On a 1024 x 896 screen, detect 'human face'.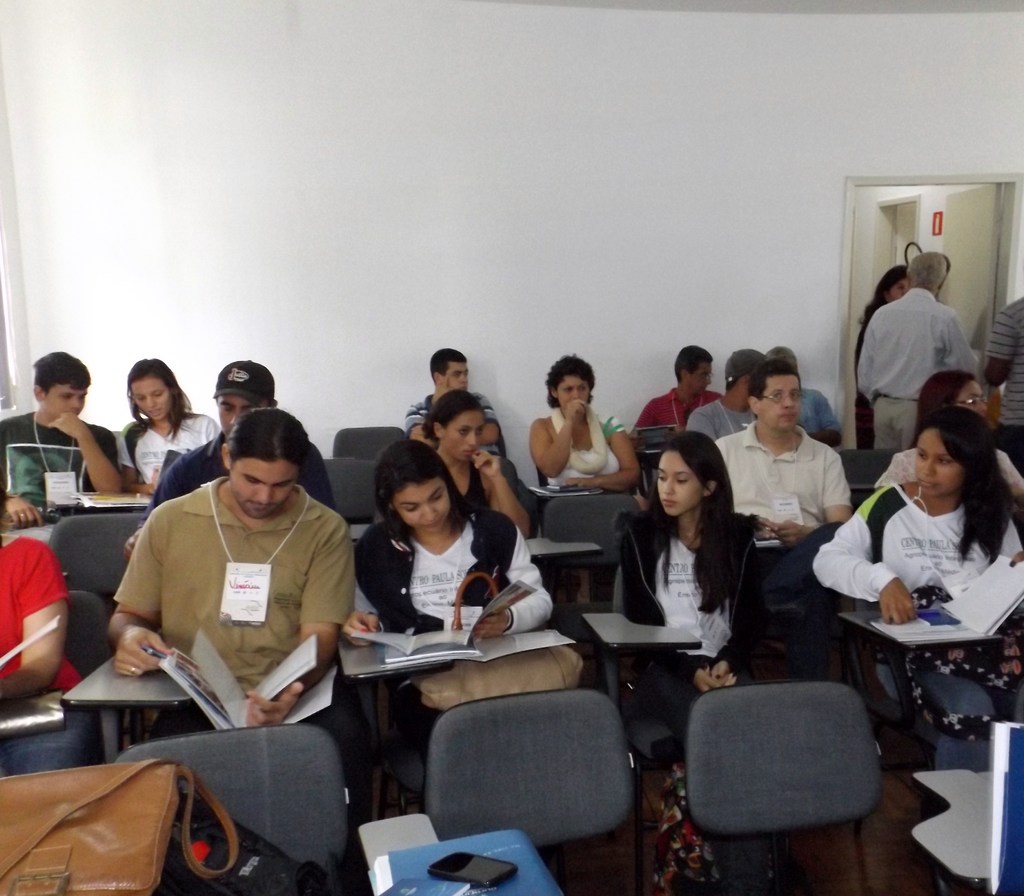
region(765, 375, 803, 434).
